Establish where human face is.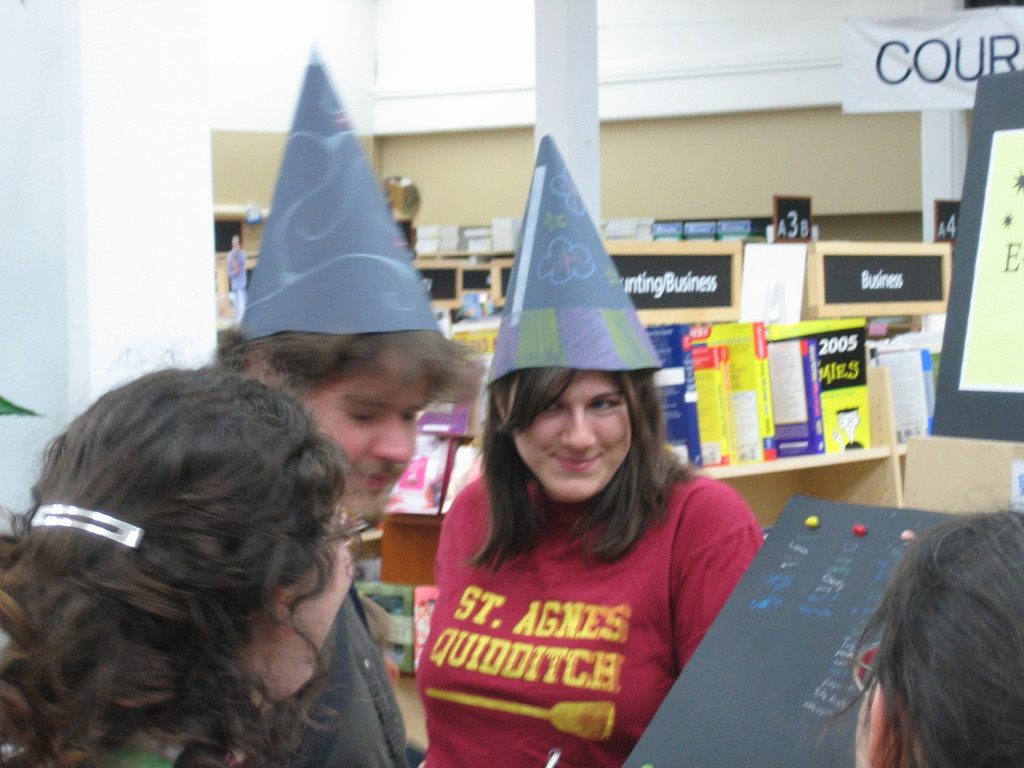
Established at region(497, 369, 629, 499).
